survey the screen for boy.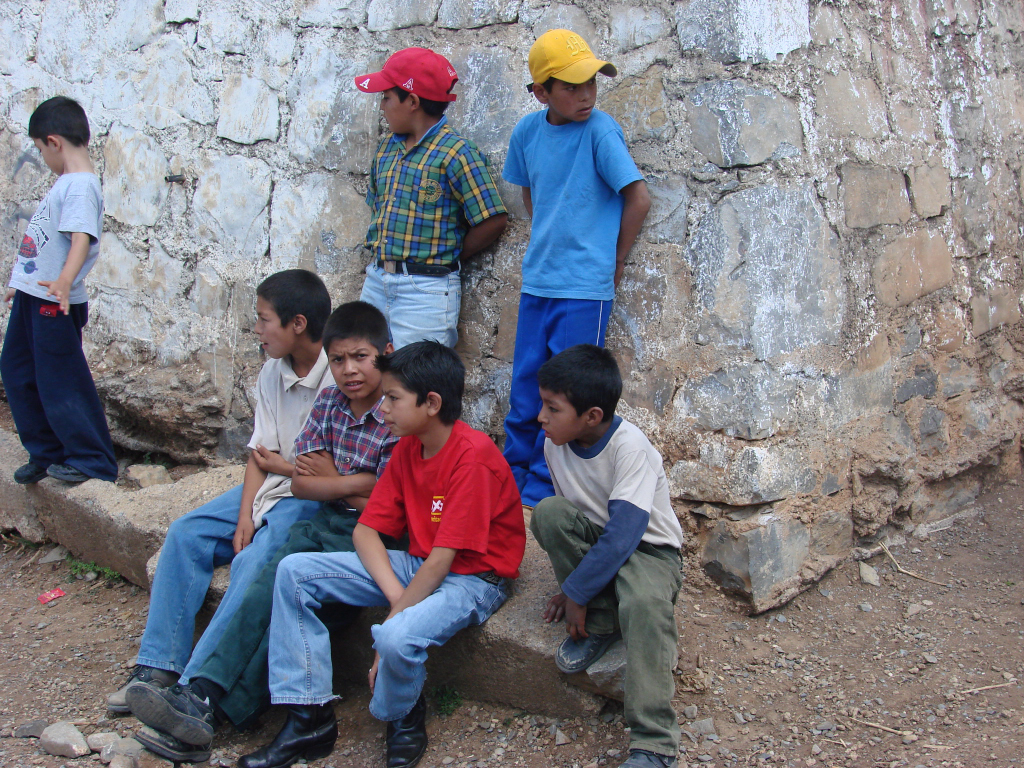
Survey found: box=[352, 42, 509, 360].
